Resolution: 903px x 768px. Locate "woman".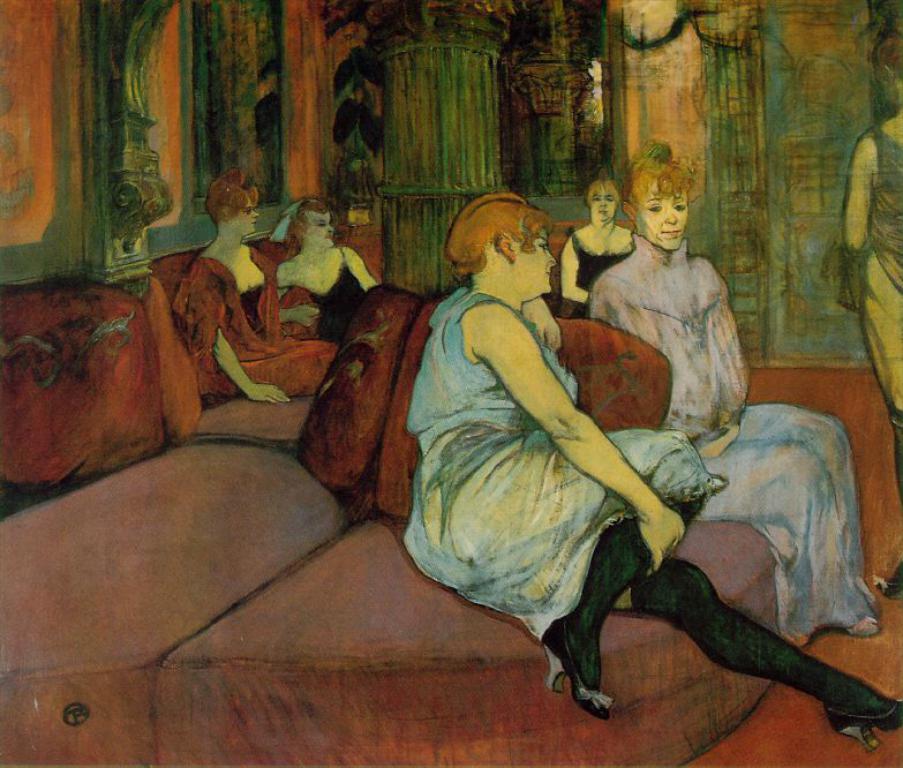
locate(278, 198, 378, 354).
